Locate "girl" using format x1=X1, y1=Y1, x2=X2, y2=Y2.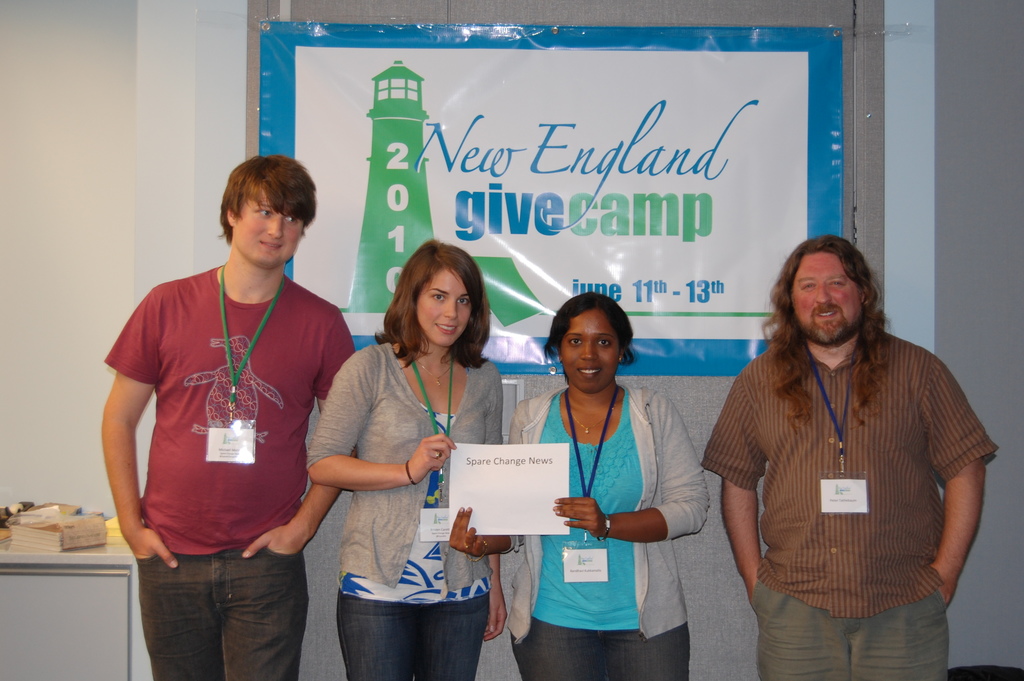
x1=307, y1=240, x2=509, y2=678.
